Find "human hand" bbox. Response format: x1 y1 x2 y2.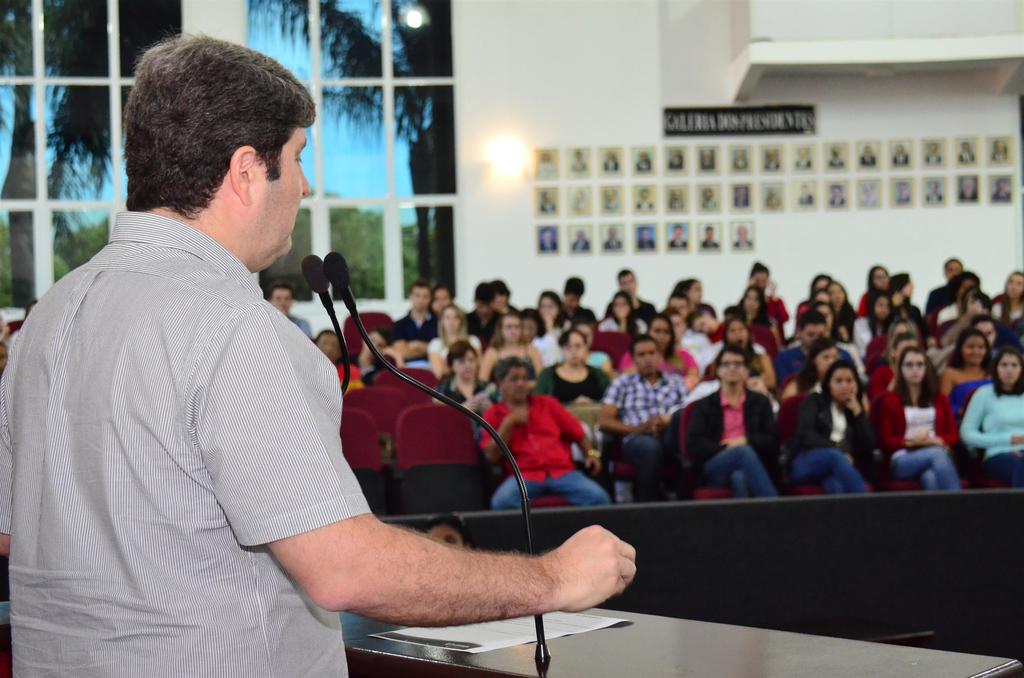
920 433 936 443.
